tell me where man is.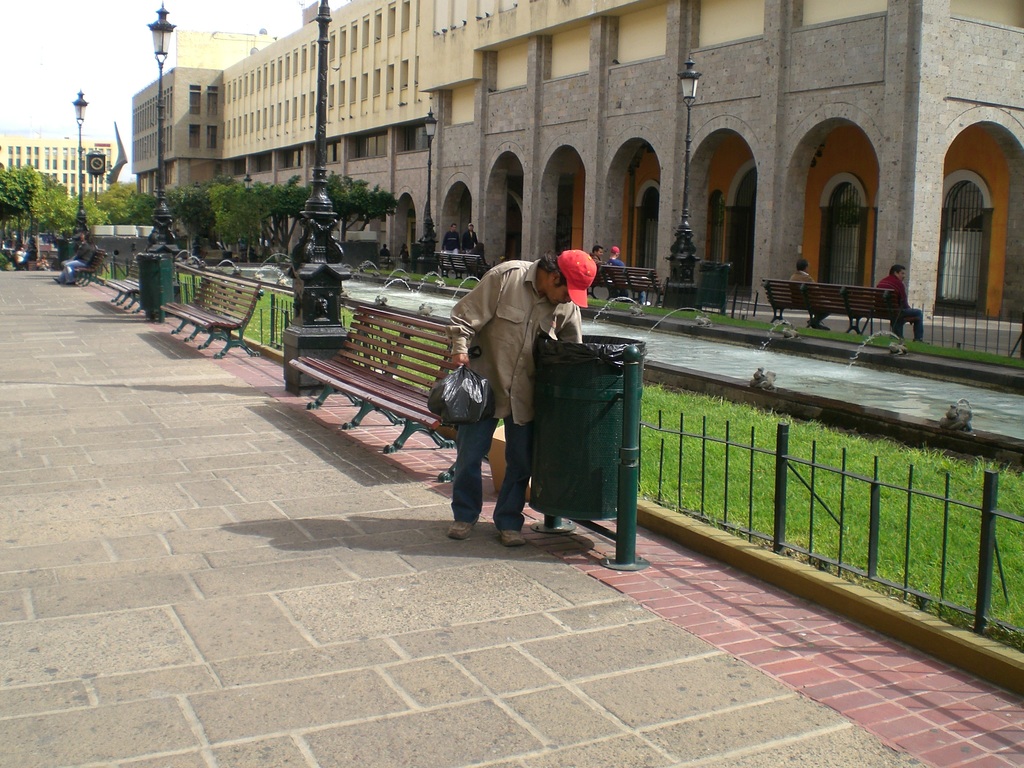
man is at (x1=589, y1=247, x2=604, y2=268).
